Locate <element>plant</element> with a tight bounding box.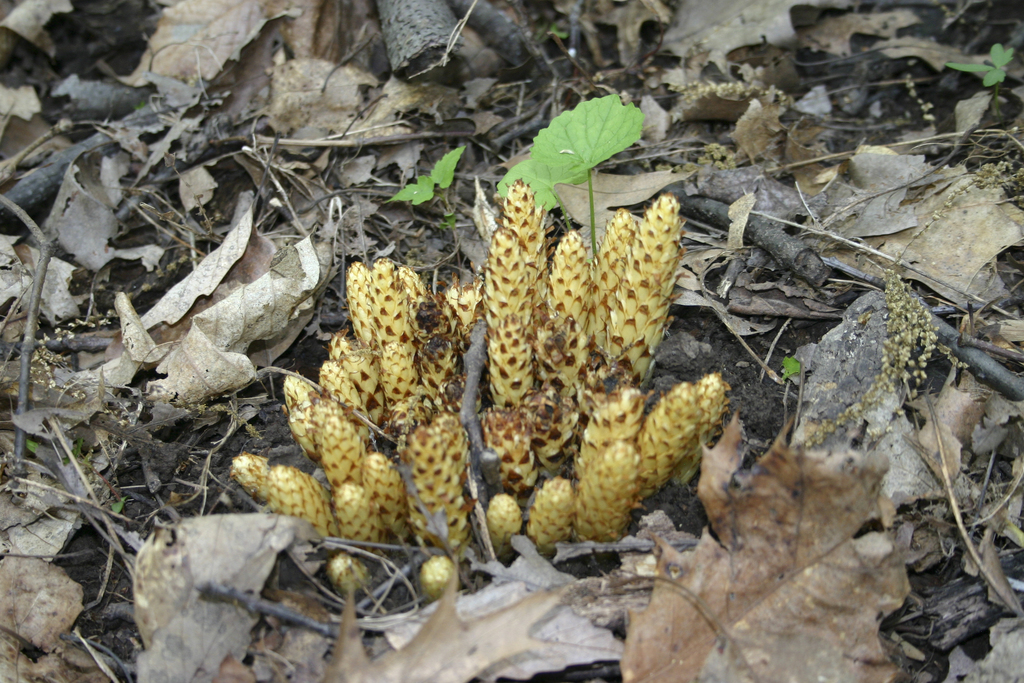
region(932, 38, 1014, 119).
